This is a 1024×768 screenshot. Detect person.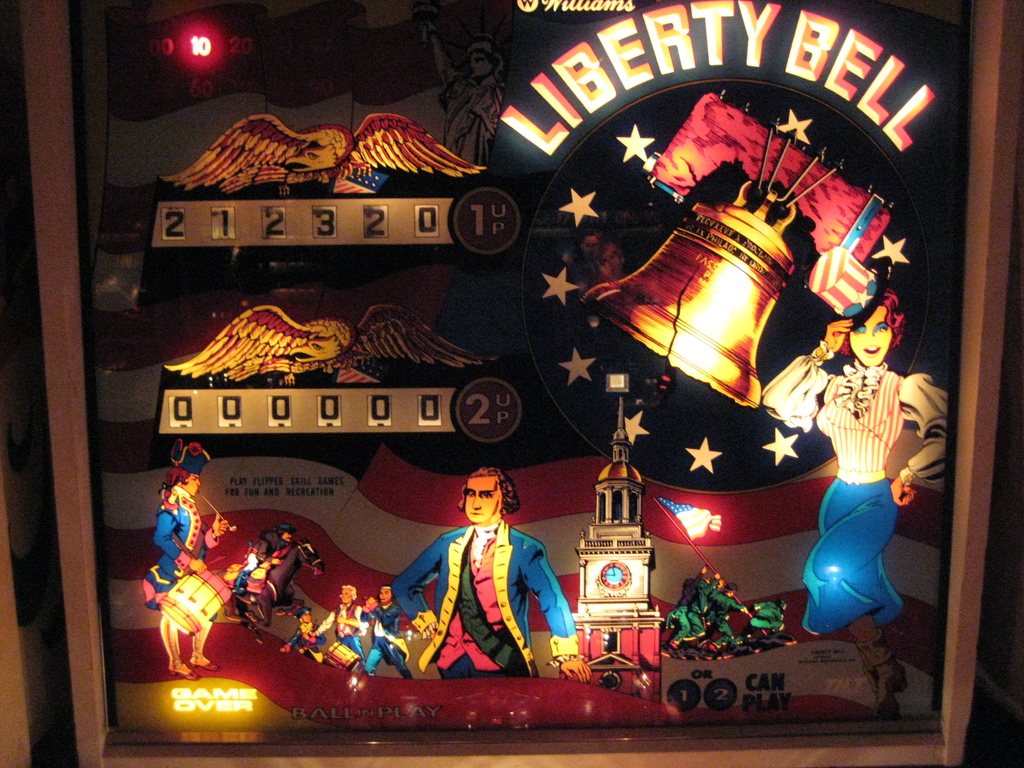
<bbox>392, 465, 589, 684</bbox>.
